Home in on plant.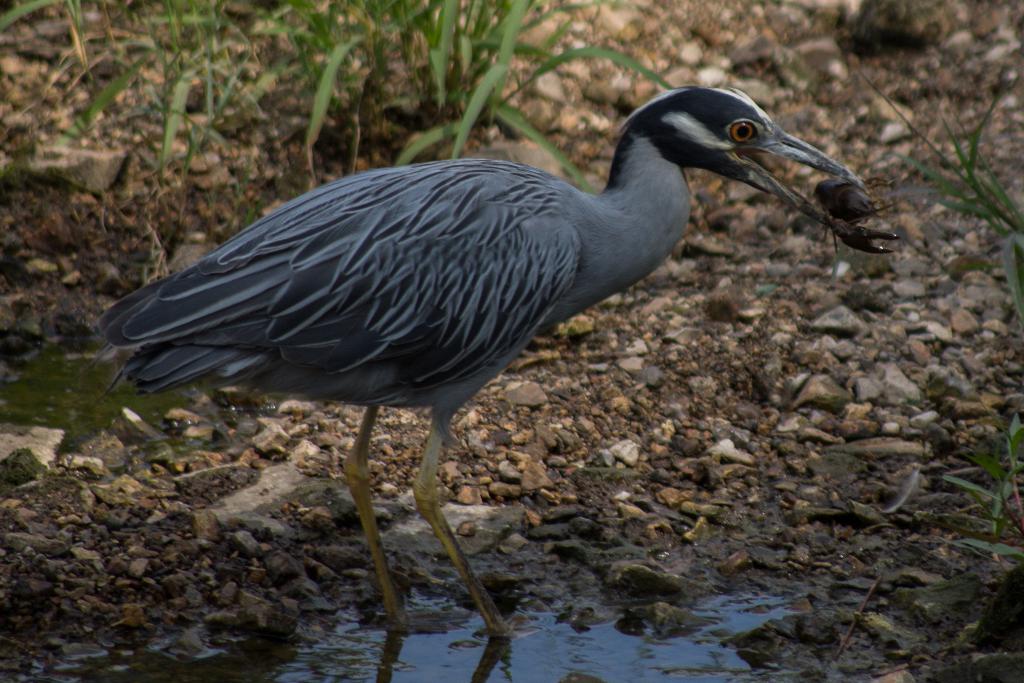
Homed in at {"x1": 851, "y1": 59, "x2": 1023, "y2": 319}.
